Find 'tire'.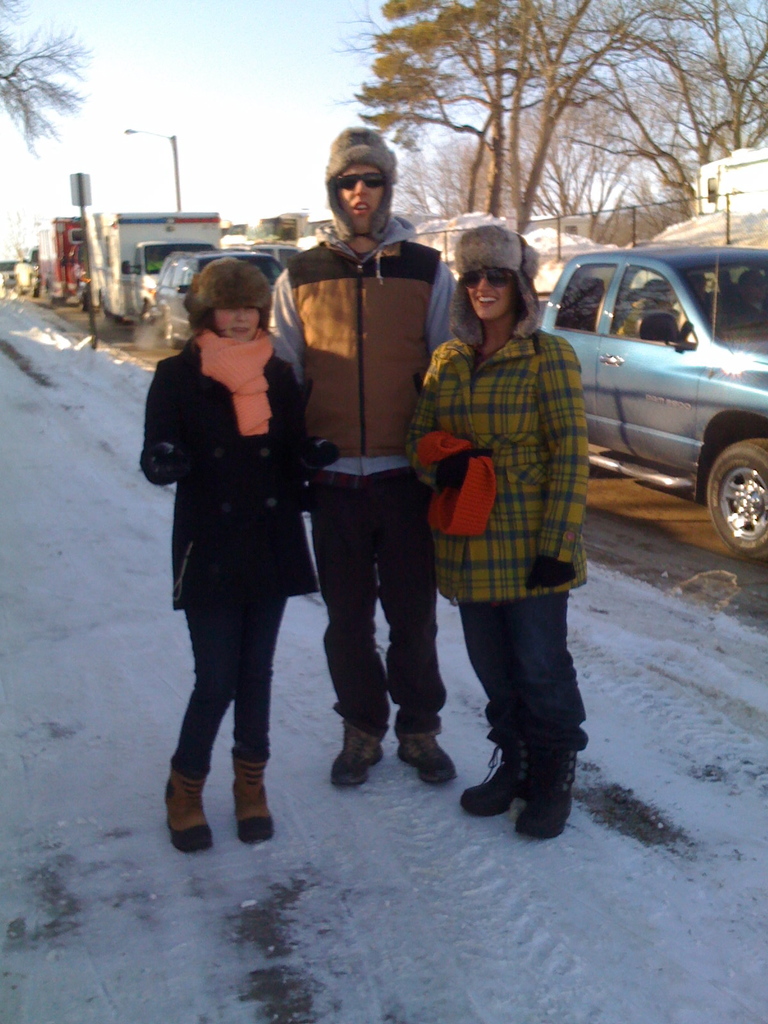
x1=701, y1=436, x2=767, y2=550.
